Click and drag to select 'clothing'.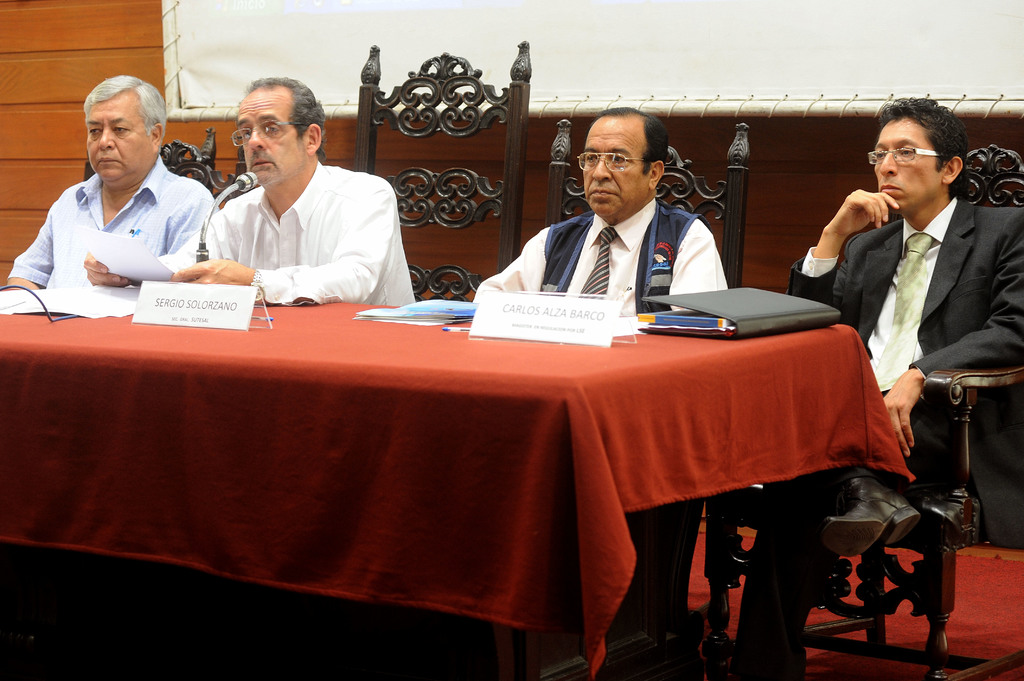
Selection: [733, 192, 1023, 680].
